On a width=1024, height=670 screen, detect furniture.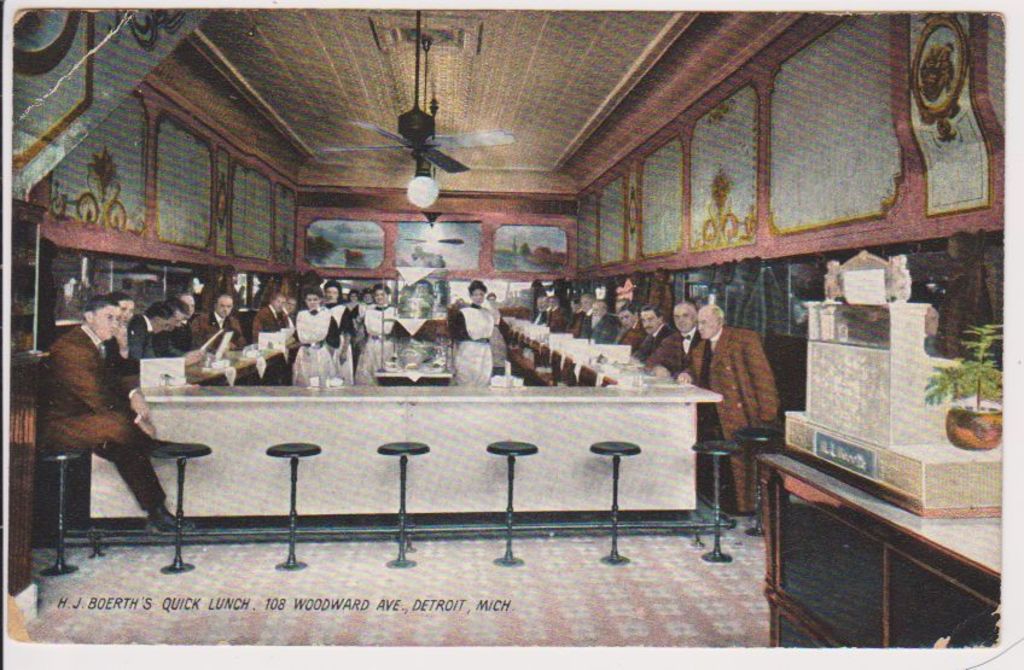
(left=83, top=309, right=729, bottom=519).
